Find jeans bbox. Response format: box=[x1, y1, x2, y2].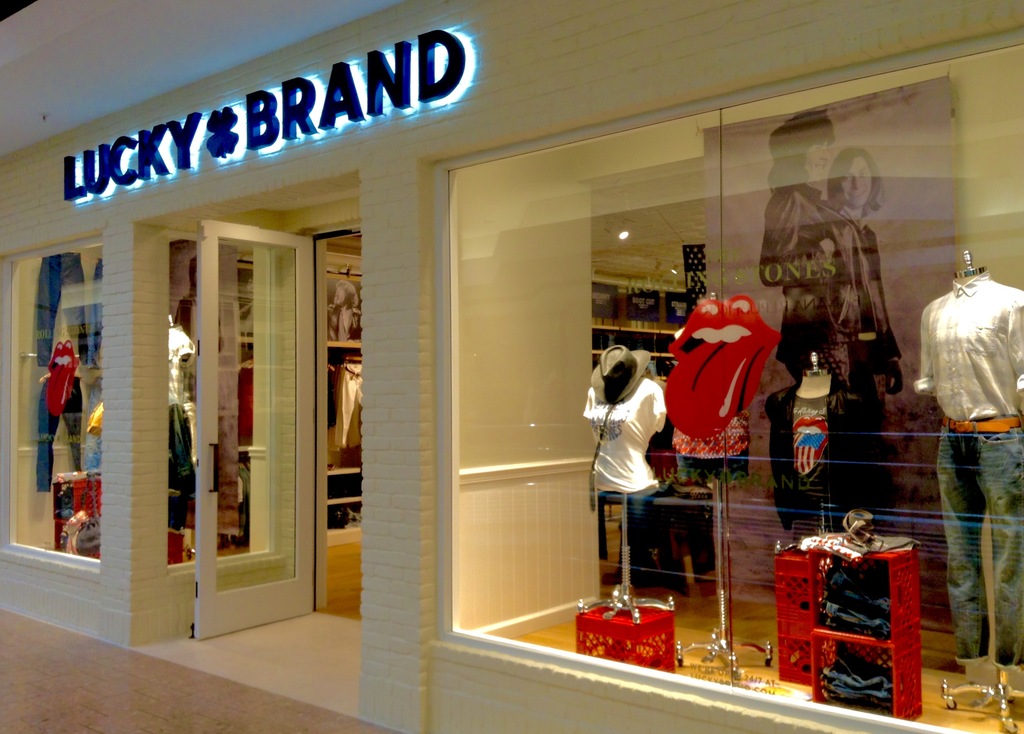
box=[680, 447, 738, 481].
